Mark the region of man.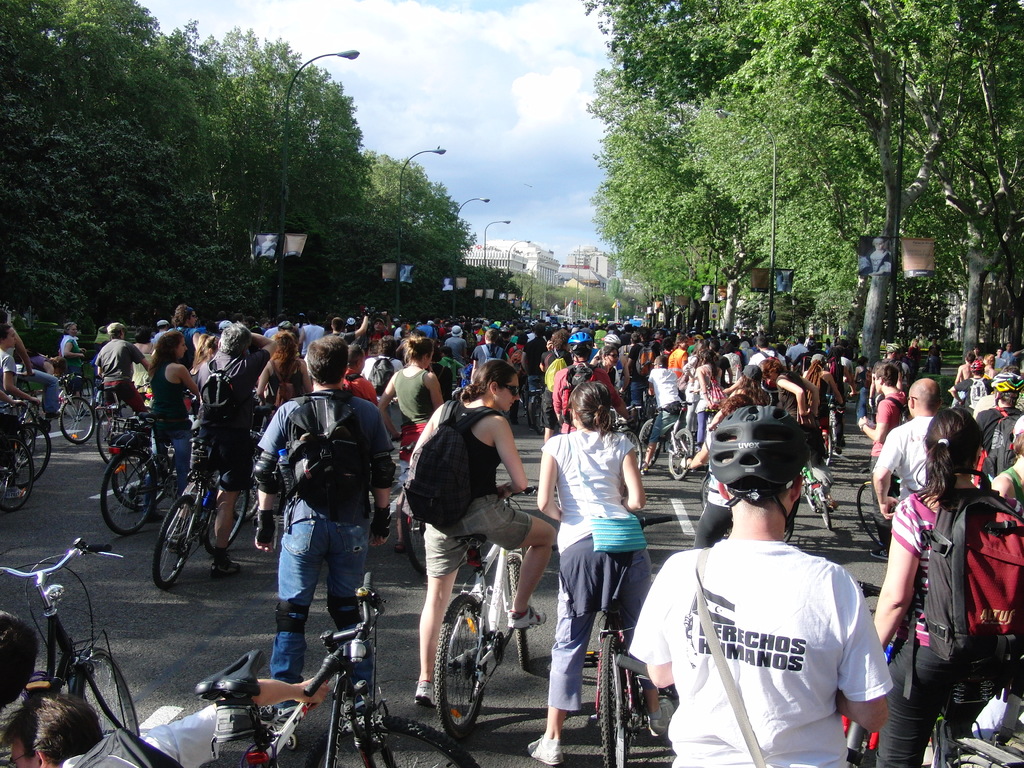
Region: (x1=872, y1=376, x2=945, y2=514).
